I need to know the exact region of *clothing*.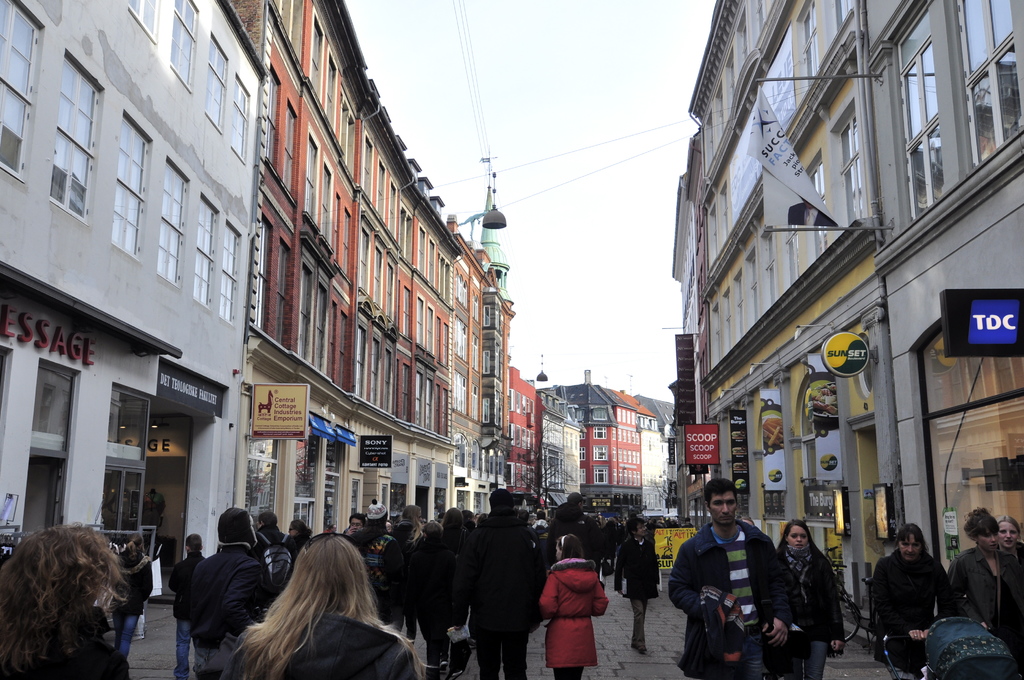
Region: <box>670,521,801,679</box>.
